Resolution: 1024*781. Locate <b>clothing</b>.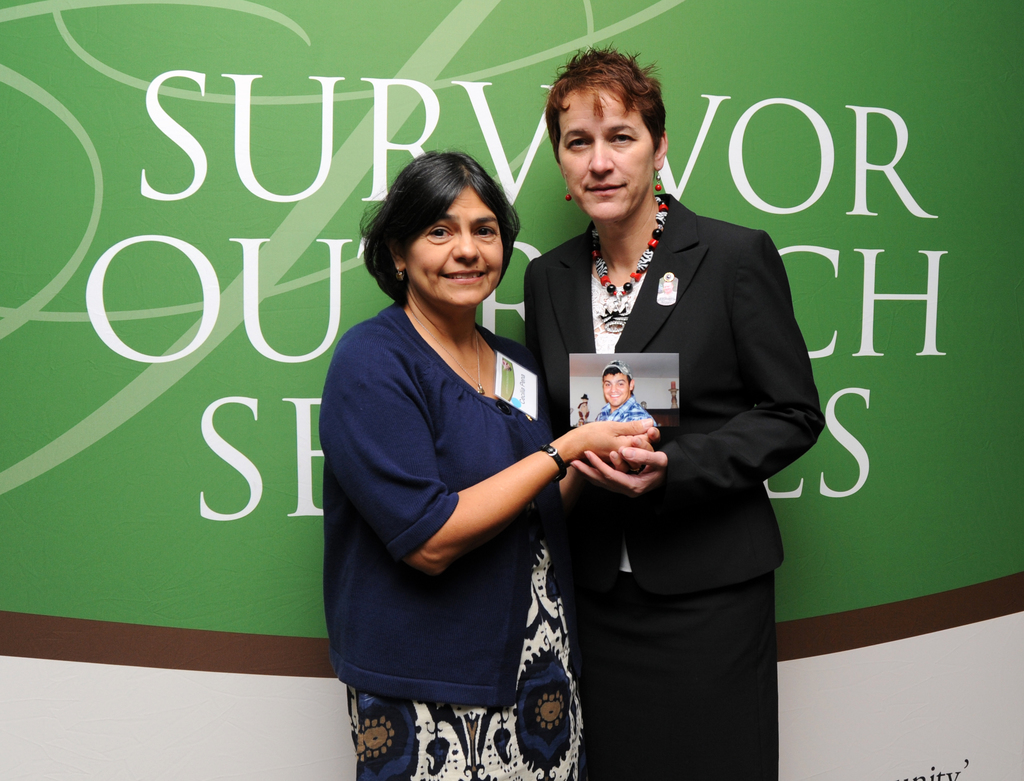
[598,393,658,426].
